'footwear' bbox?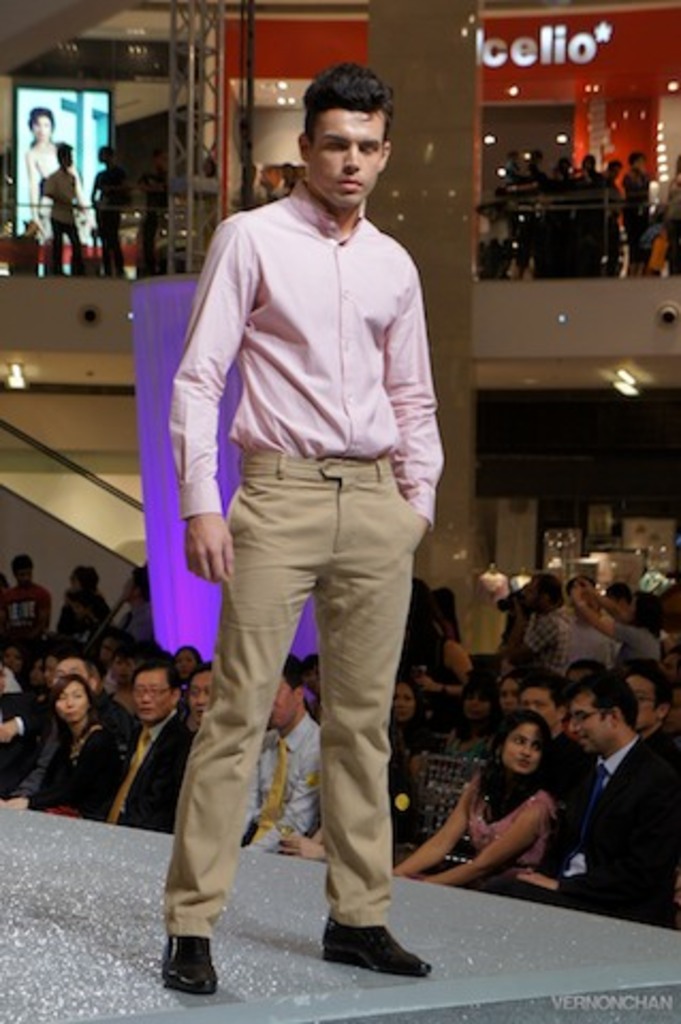
x1=327, y1=917, x2=433, y2=977
